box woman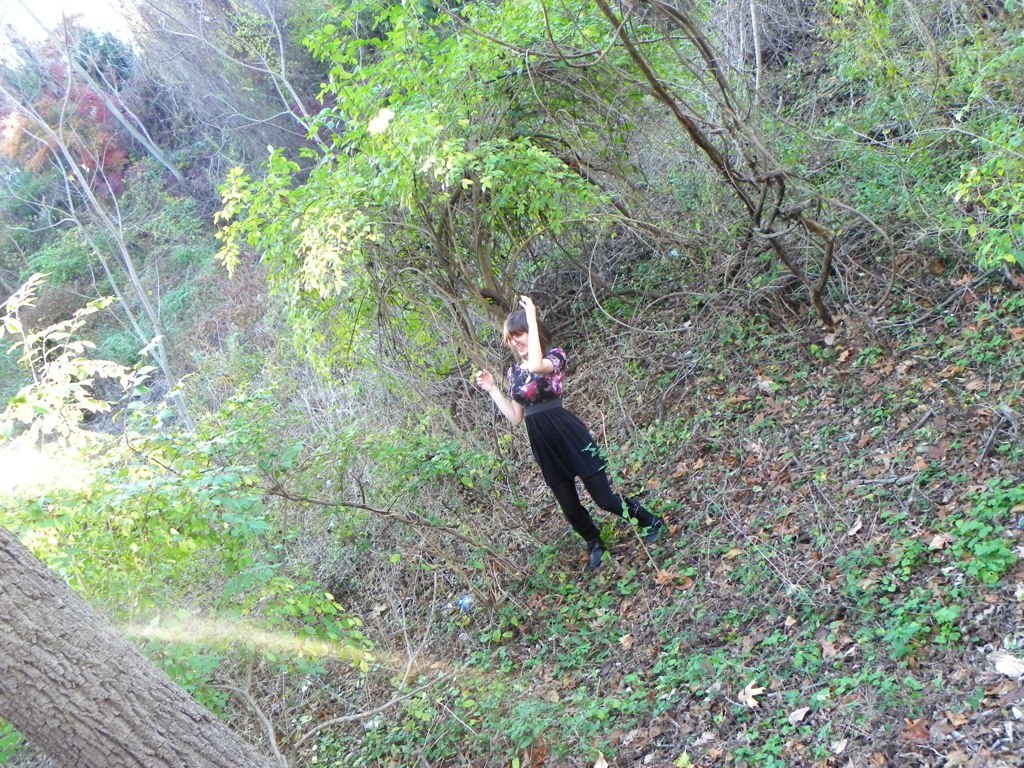
<box>472,292,657,585</box>
